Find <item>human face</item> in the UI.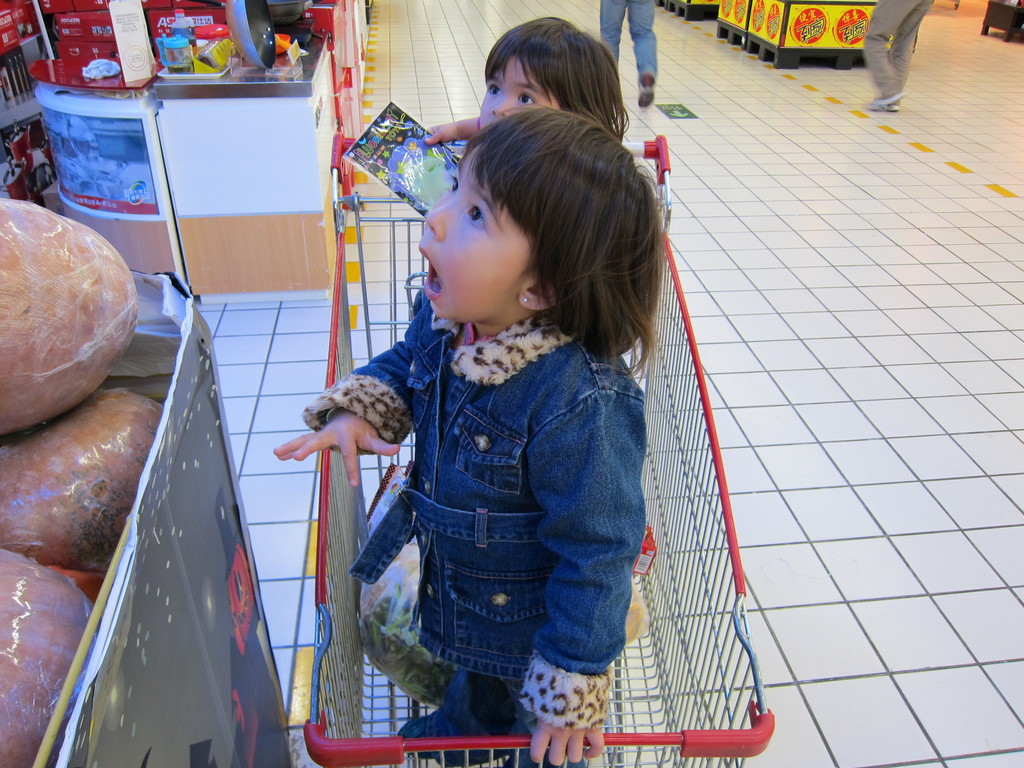
UI element at (left=480, top=57, right=563, bottom=128).
